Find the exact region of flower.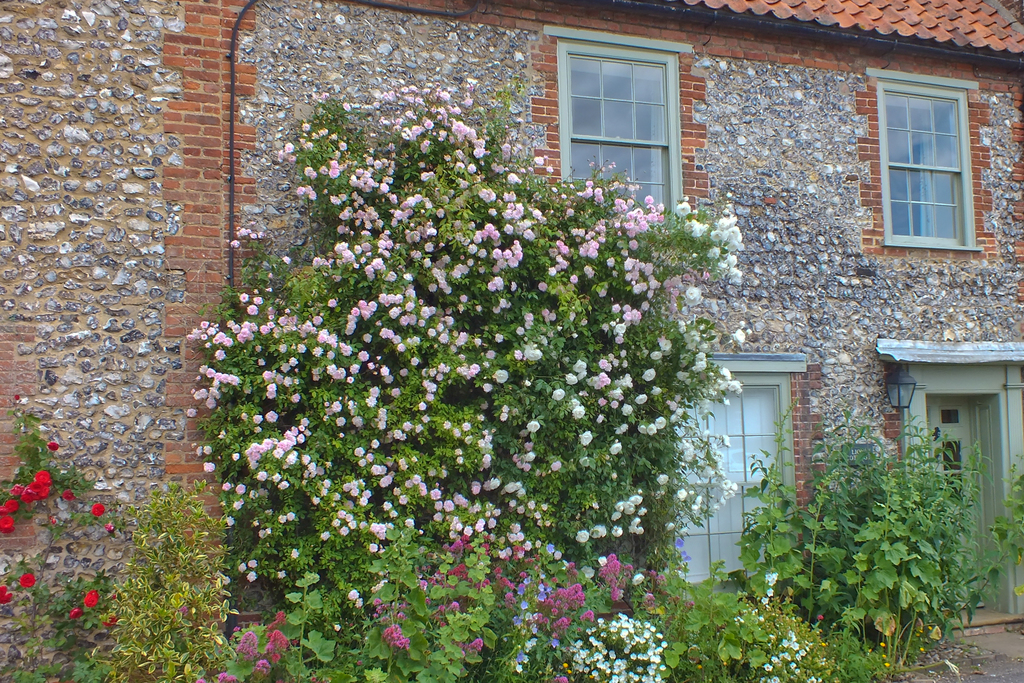
Exact region: (61,486,76,501).
